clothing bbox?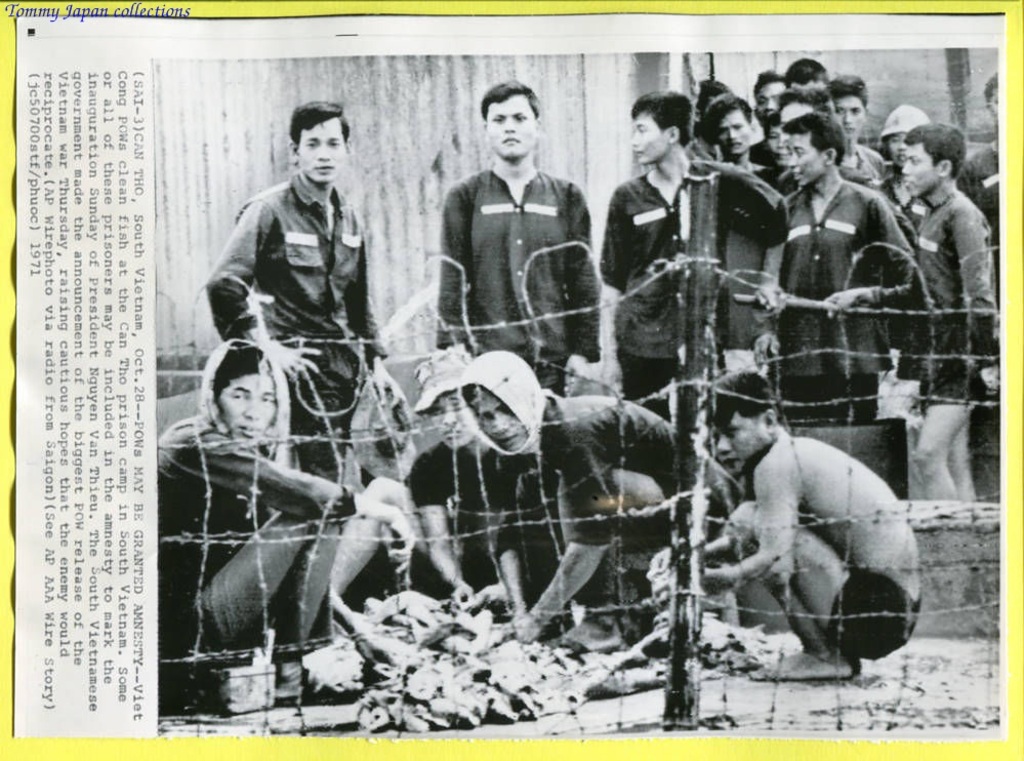
(433, 157, 610, 399)
